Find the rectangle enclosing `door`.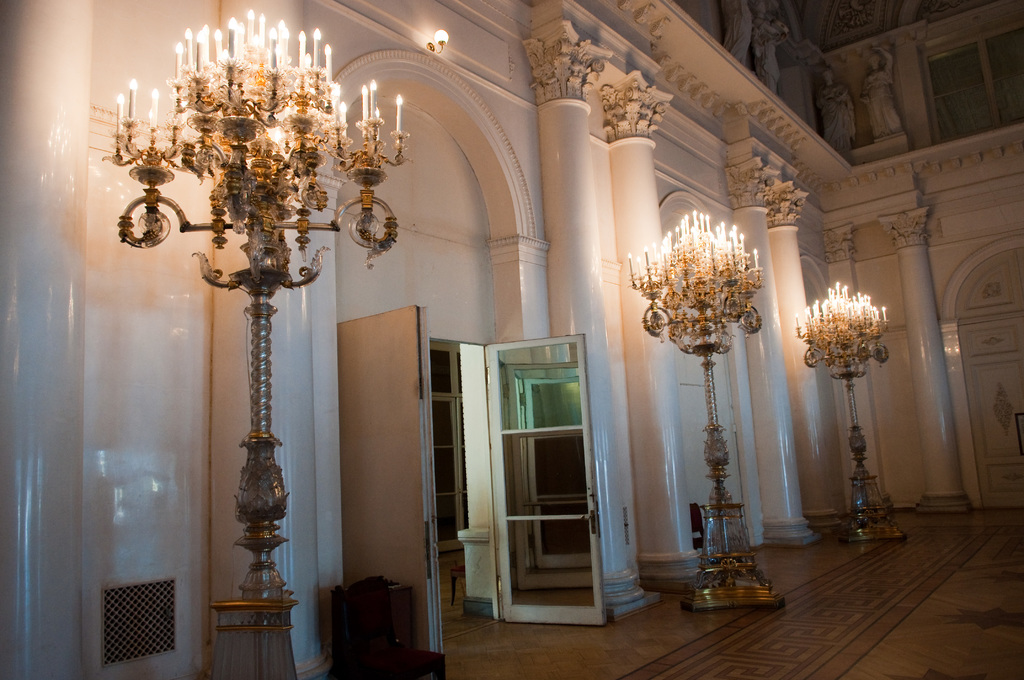
l=499, t=333, r=609, b=634.
